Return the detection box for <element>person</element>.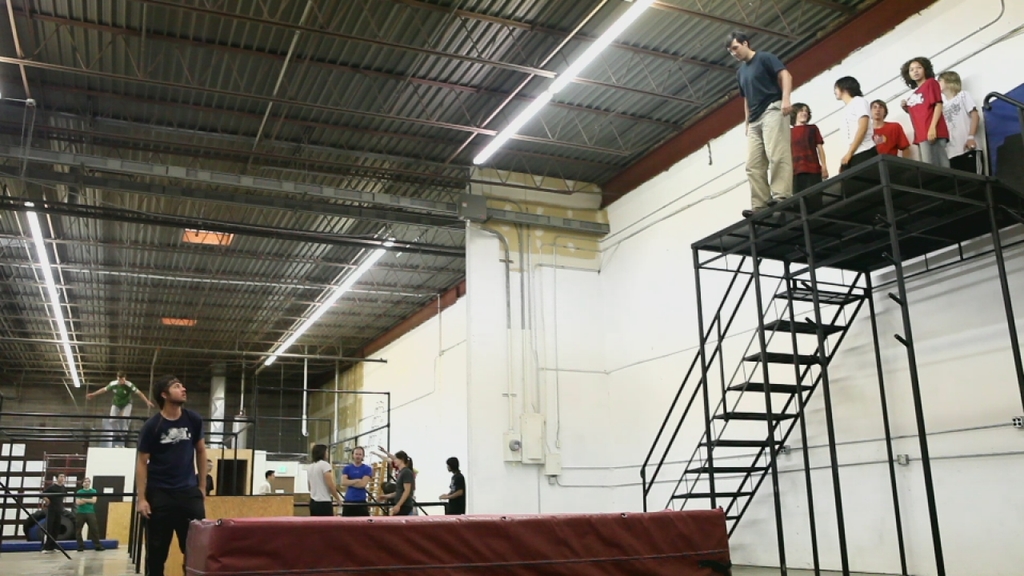
l=41, t=475, r=74, b=551.
